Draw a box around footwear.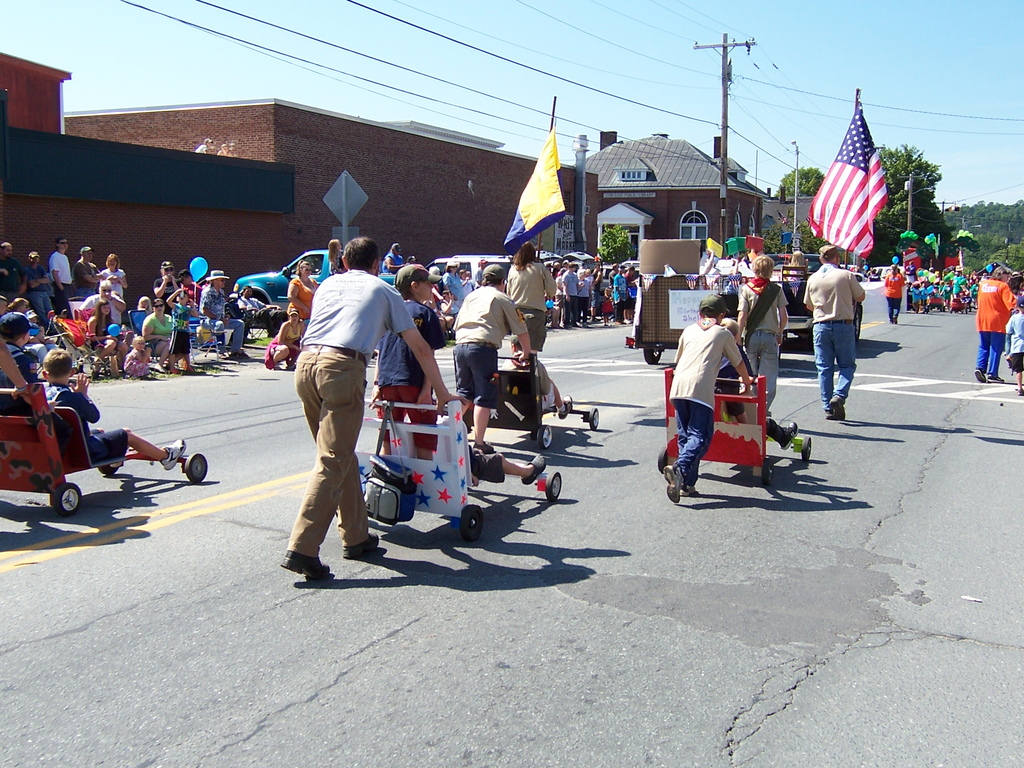
1016/389/1023/400.
